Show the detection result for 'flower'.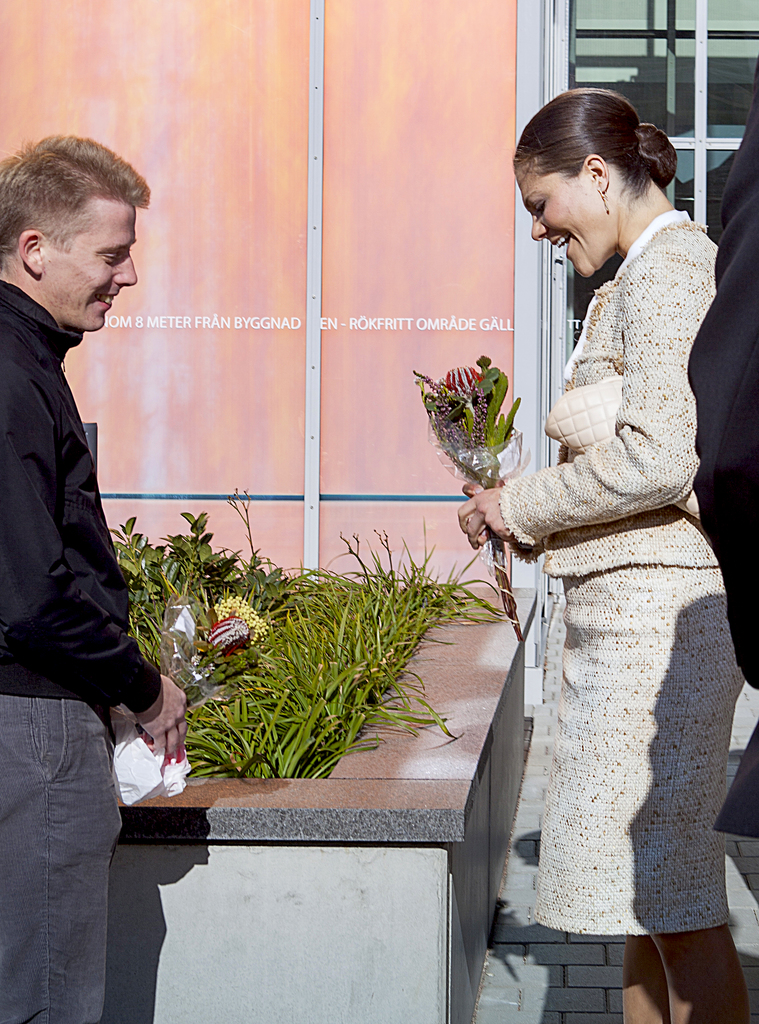
[426,363,498,406].
